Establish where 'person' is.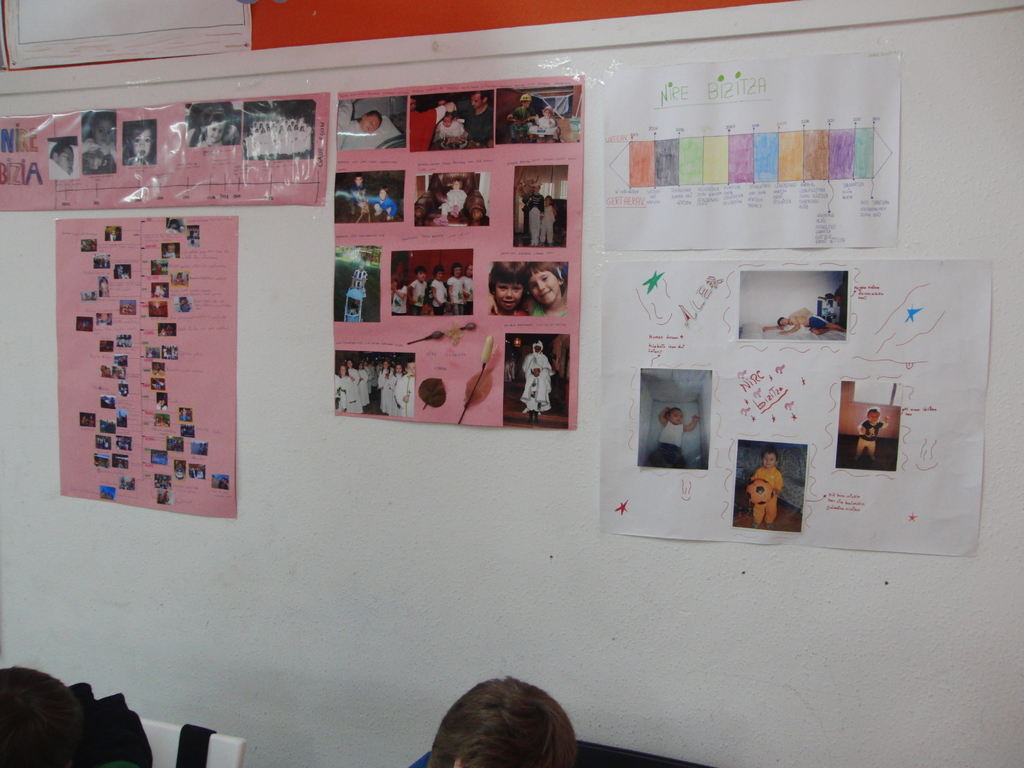
Established at select_region(656, 401, 698, 477).
